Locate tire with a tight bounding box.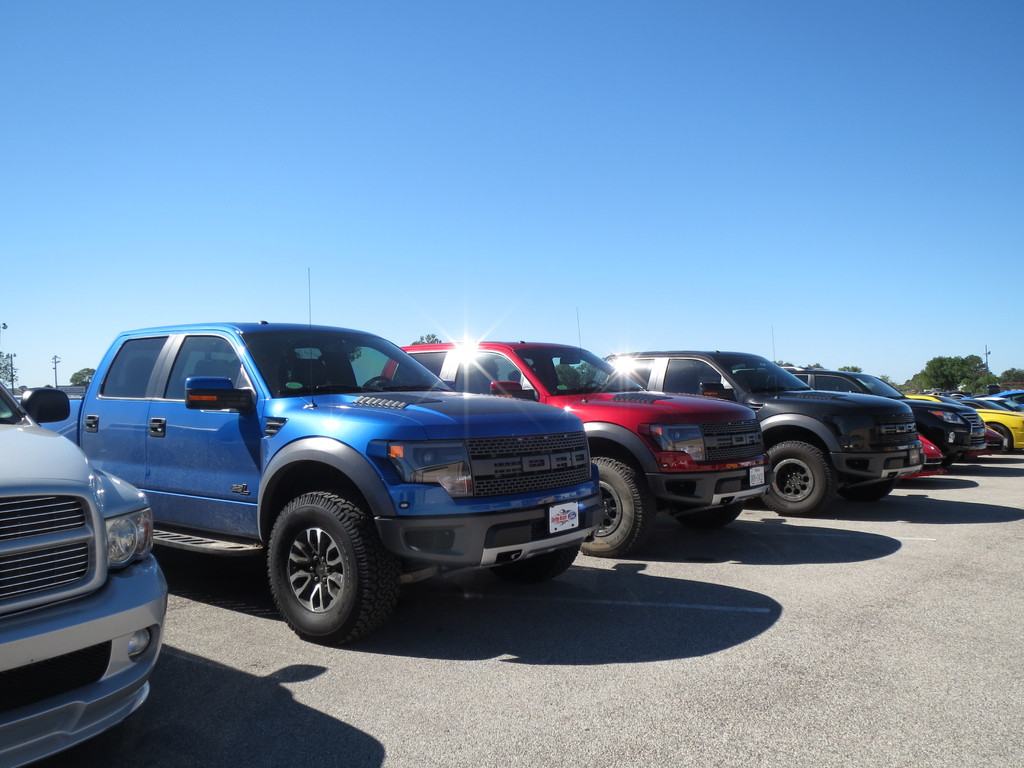
[left=489, top=544, right=580, bottom=584].
